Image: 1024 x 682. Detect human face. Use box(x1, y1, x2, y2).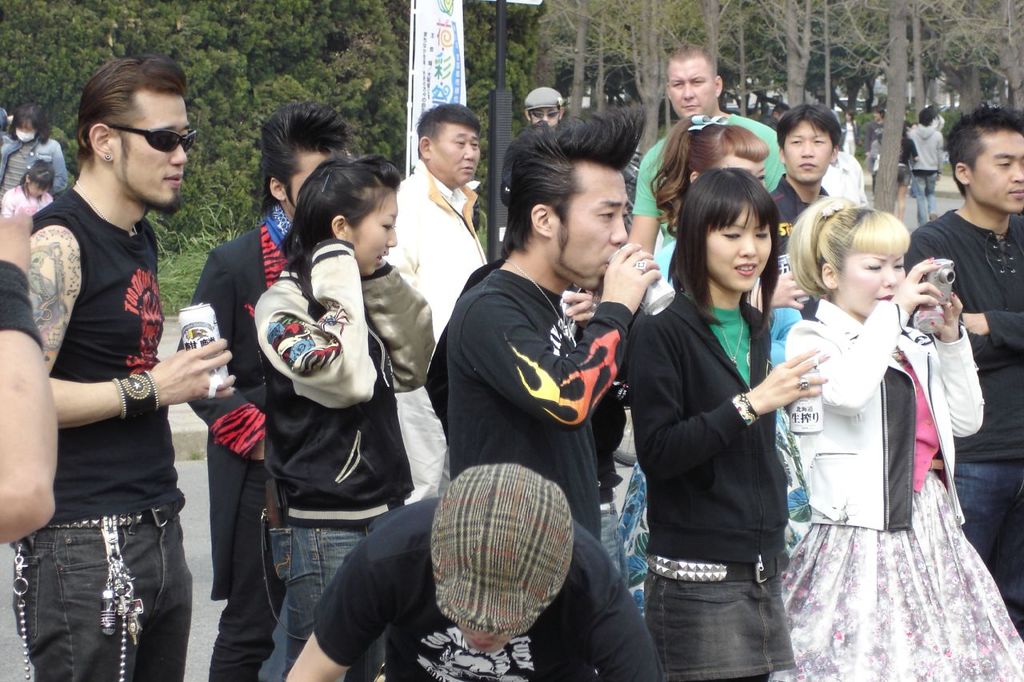
box(668, 63, 717, 120).
